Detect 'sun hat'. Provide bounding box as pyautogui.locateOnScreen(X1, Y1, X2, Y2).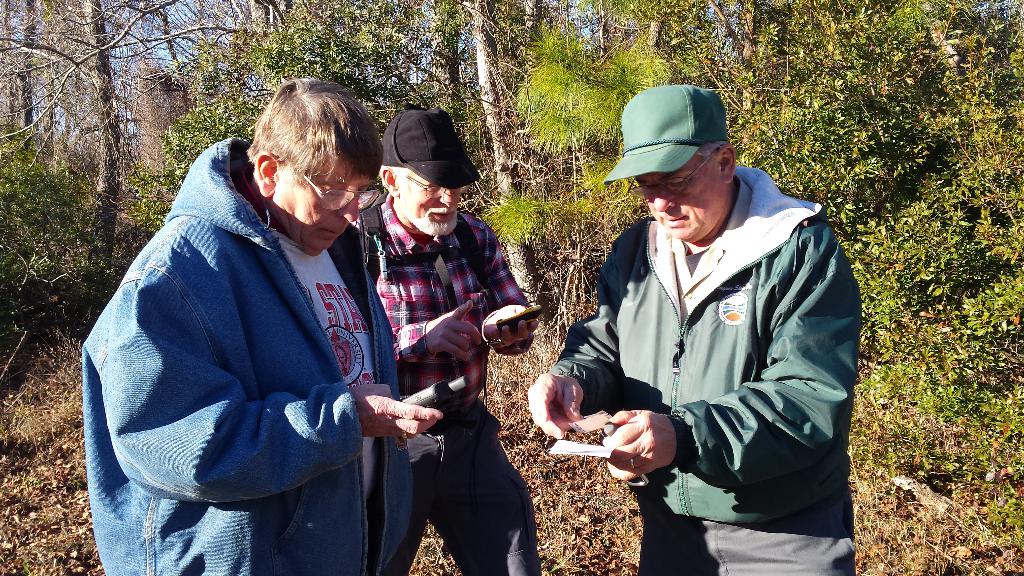
pyautogui.locateOnScreen(382, 104, 483, 191).
